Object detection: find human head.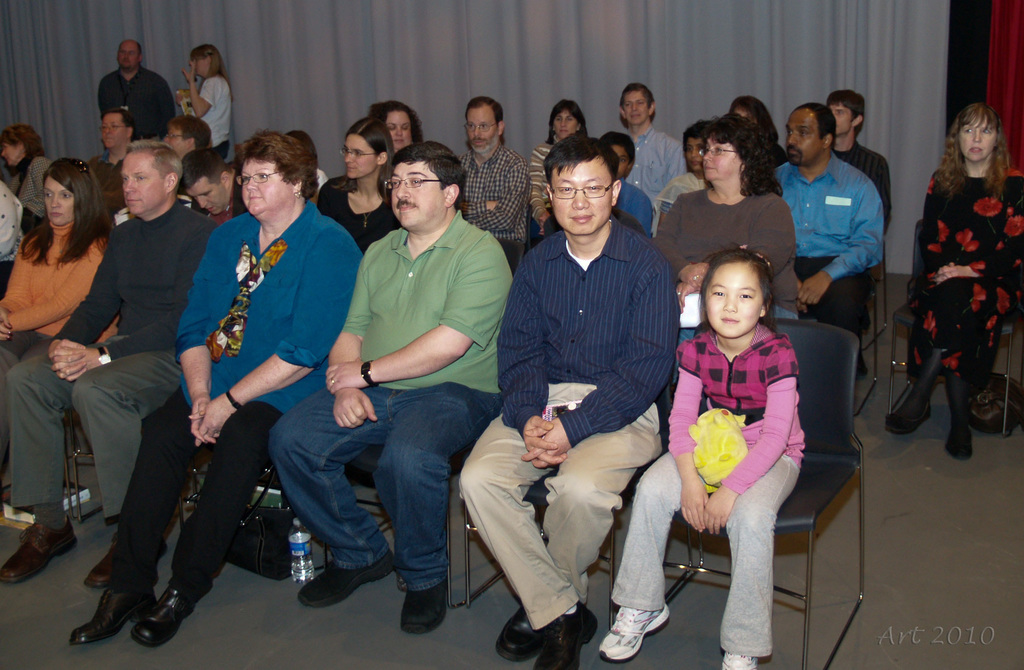
(118, 143, 186, 215).
